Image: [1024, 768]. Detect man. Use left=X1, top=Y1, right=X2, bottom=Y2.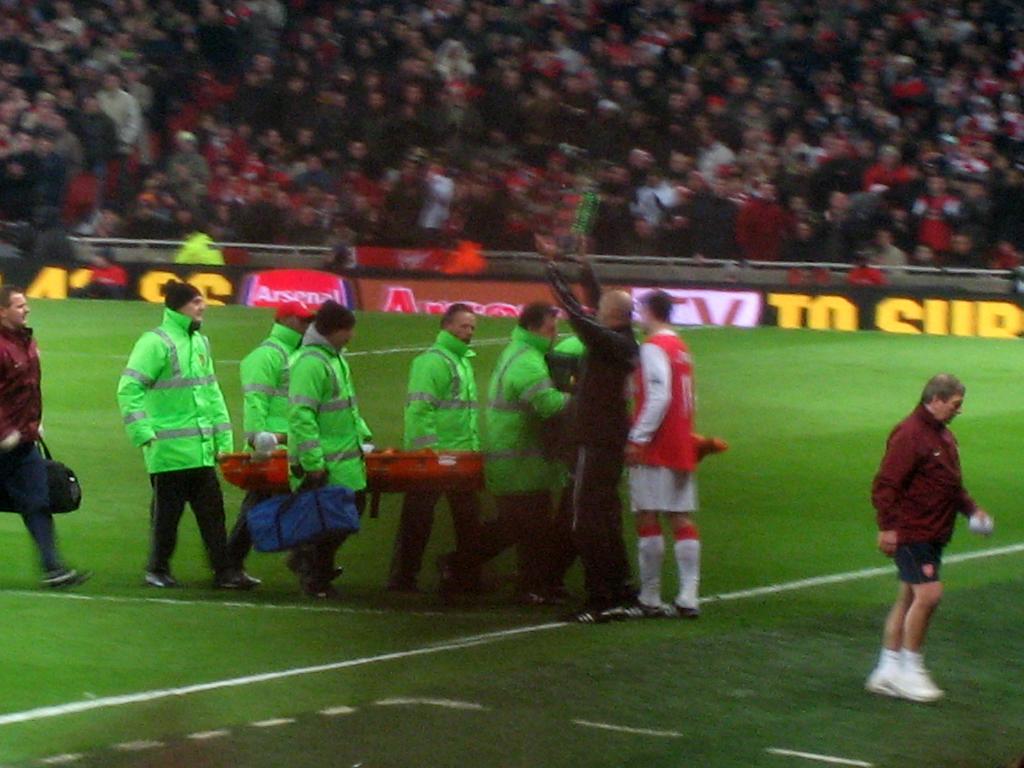
left=0, top=285, right=90, bottom=600.
